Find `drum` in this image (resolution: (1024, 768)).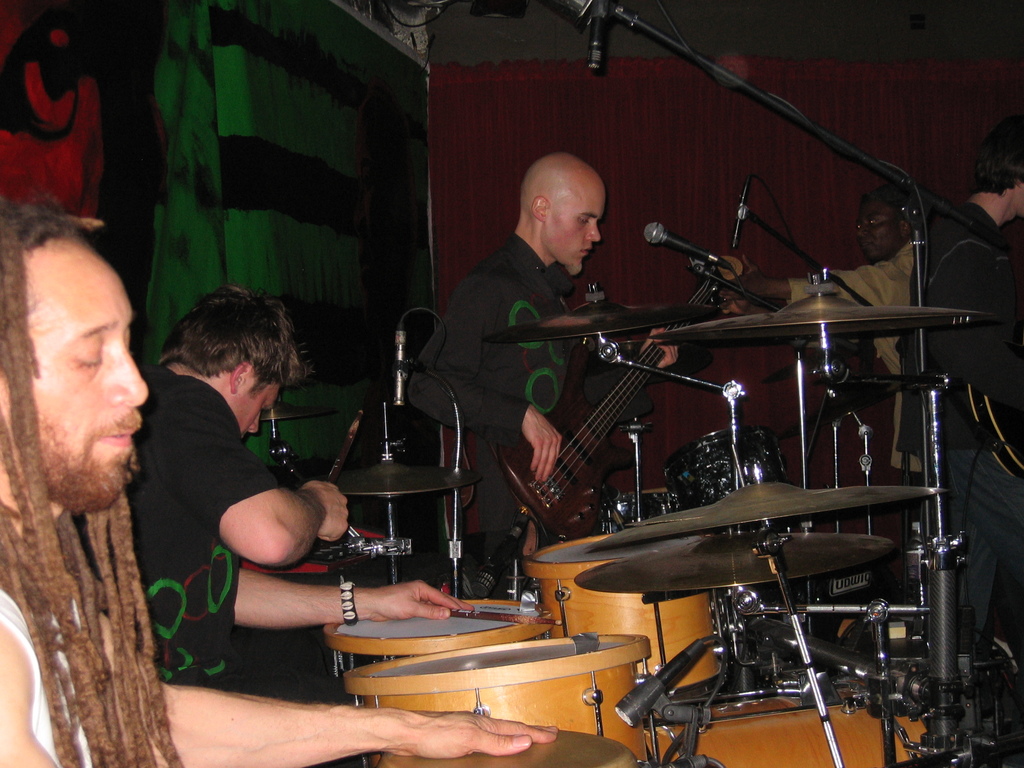
detection(342, 631, 656, 767).
